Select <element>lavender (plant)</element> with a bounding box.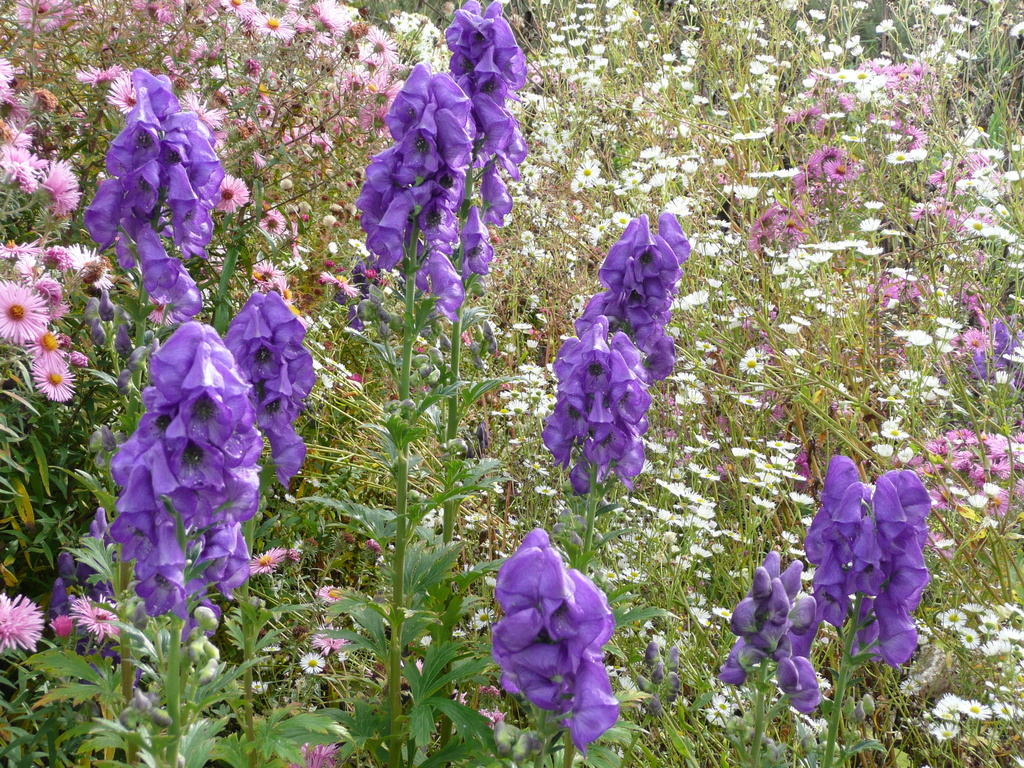
44, 415, 178, 767.
